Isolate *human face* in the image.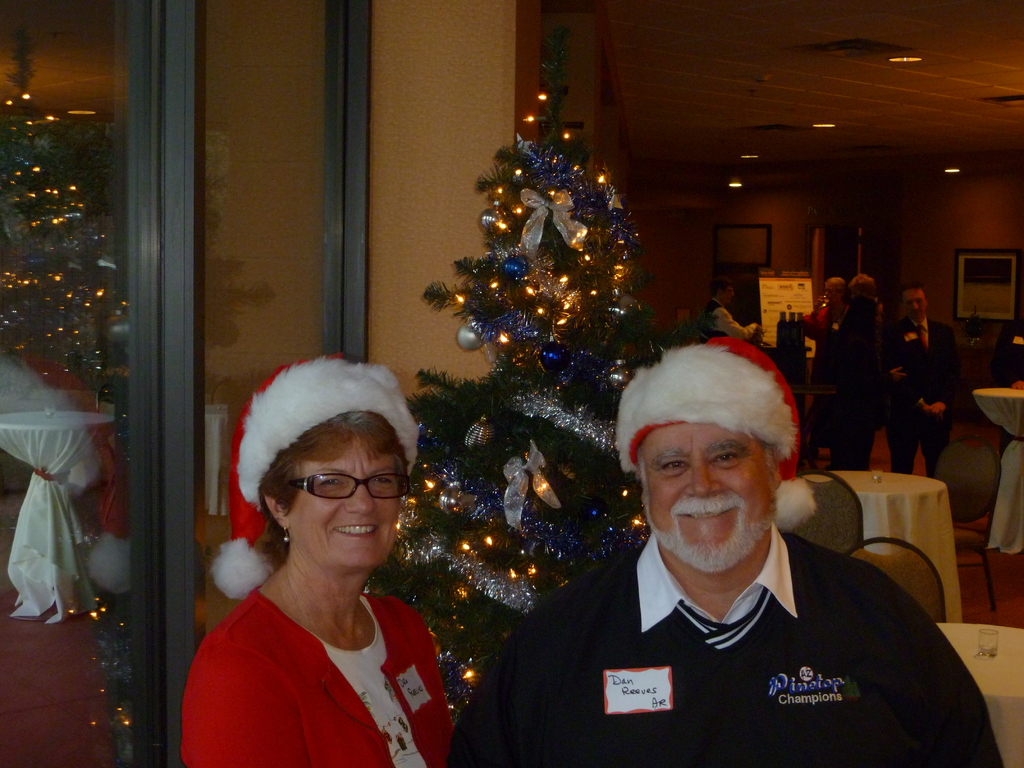
Isolated region: left=289, top=431, right=404, bottom=567.
